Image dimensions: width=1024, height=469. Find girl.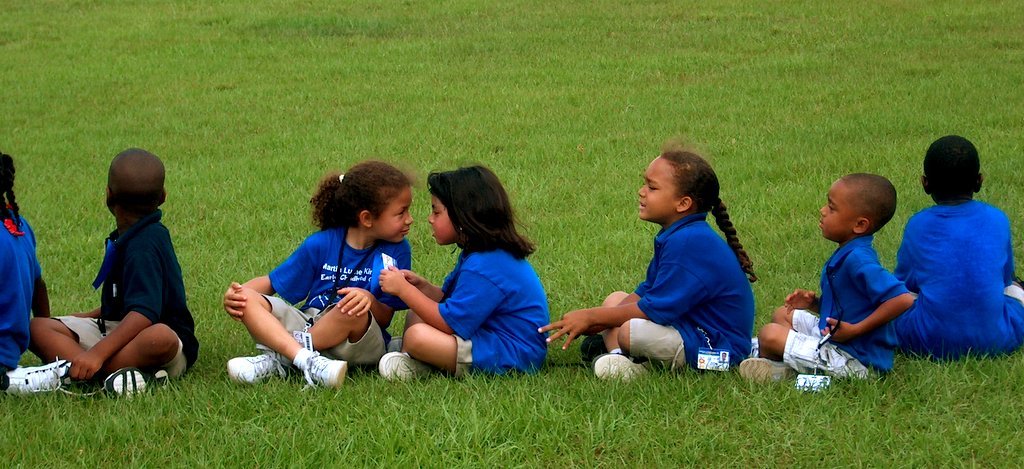
(563, 149, 756, 368).
